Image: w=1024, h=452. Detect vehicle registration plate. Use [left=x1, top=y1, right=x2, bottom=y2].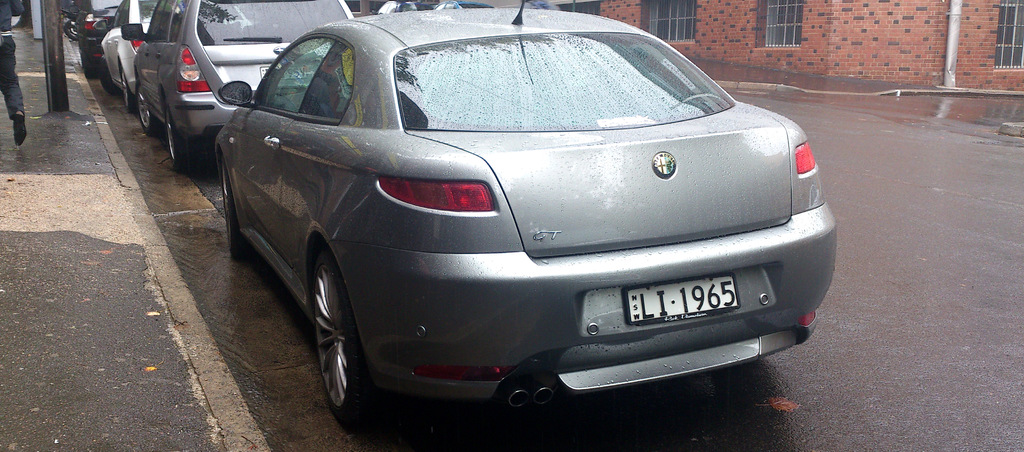
[left=628, top=275, right=739, bottom=321].
